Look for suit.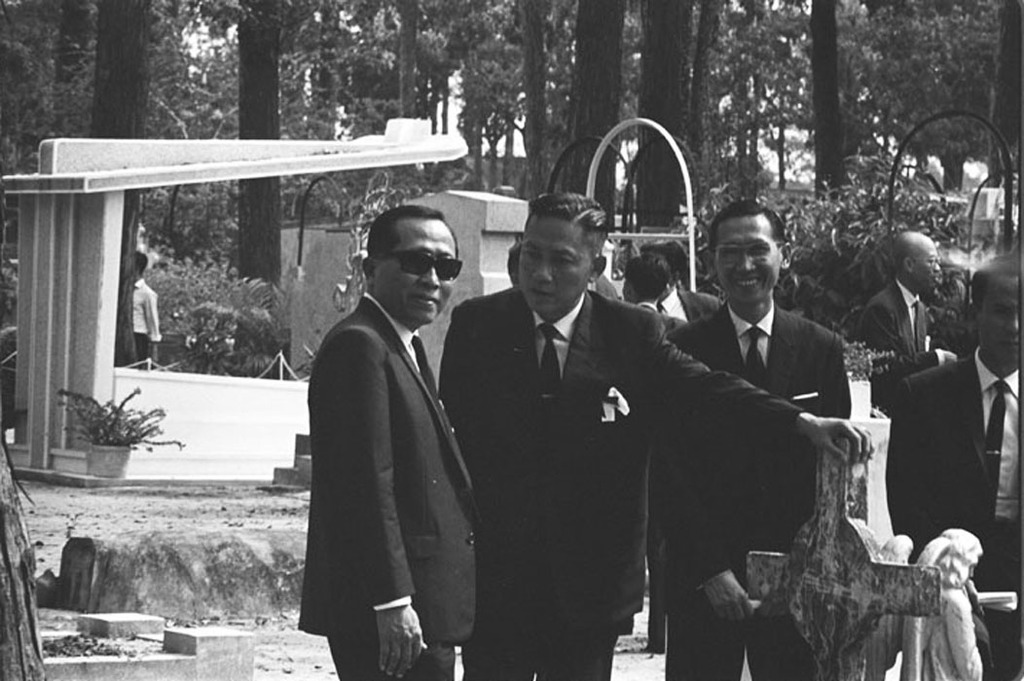
Found: (x1=859, y1=278, x2=940, y2=413).
